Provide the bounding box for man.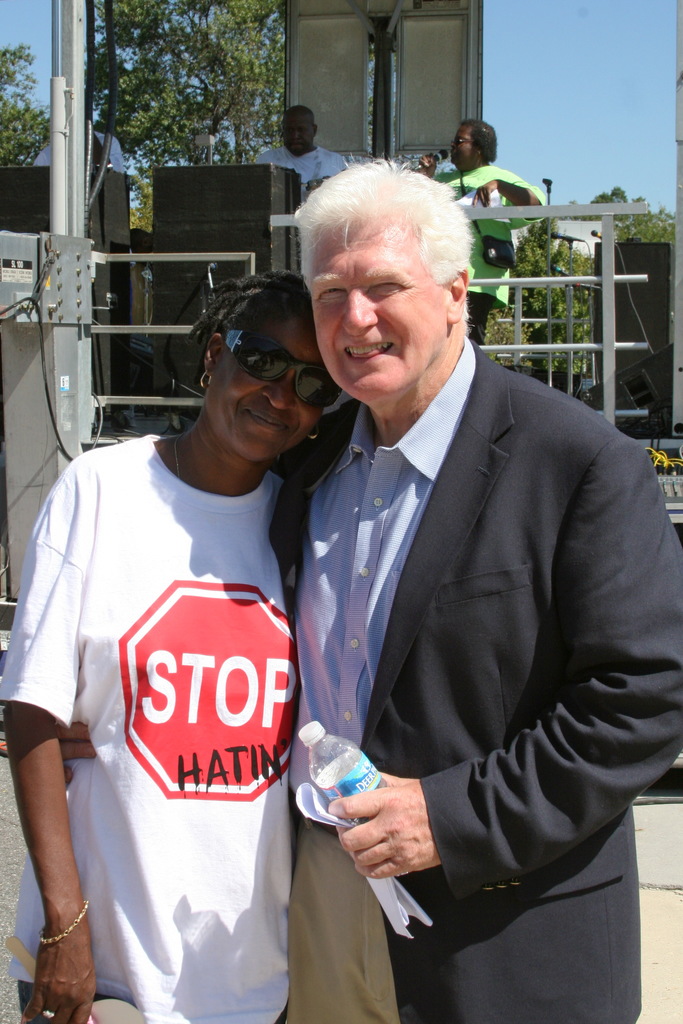
[x1=247, y1=134, x2=646, y2=1023].
